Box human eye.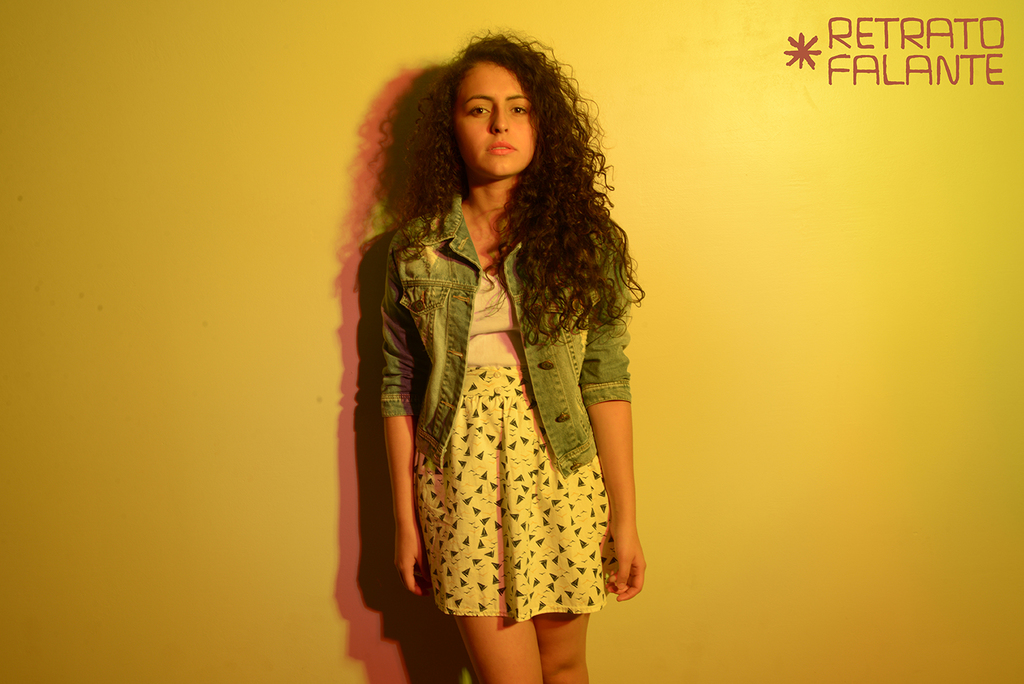
[464,101,493,118].
